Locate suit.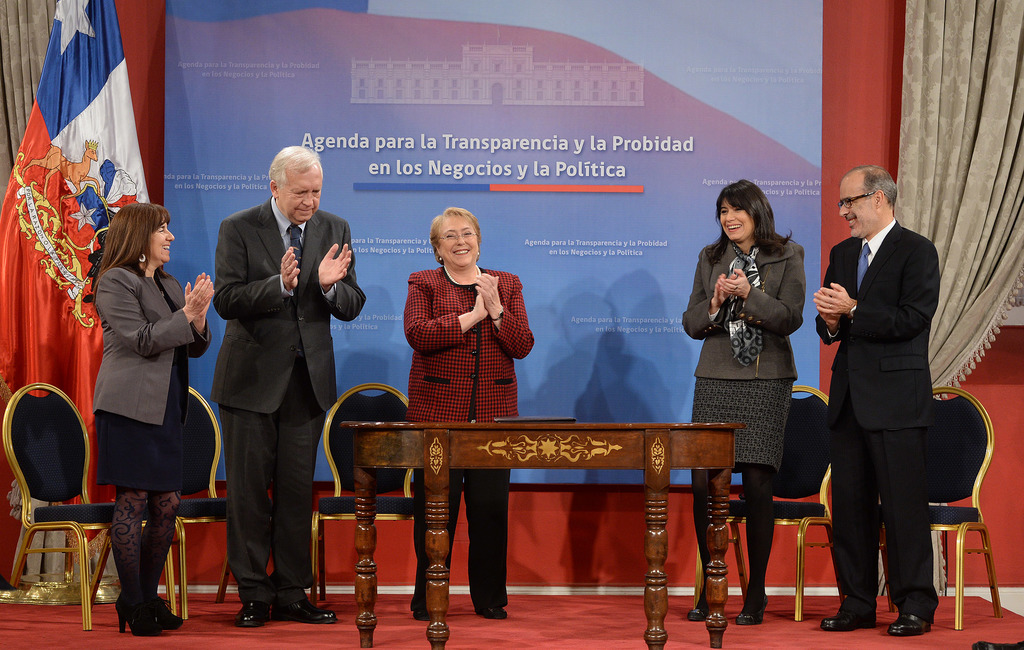
Bounding box: left=401, top=266, right=536, bottom=599.
